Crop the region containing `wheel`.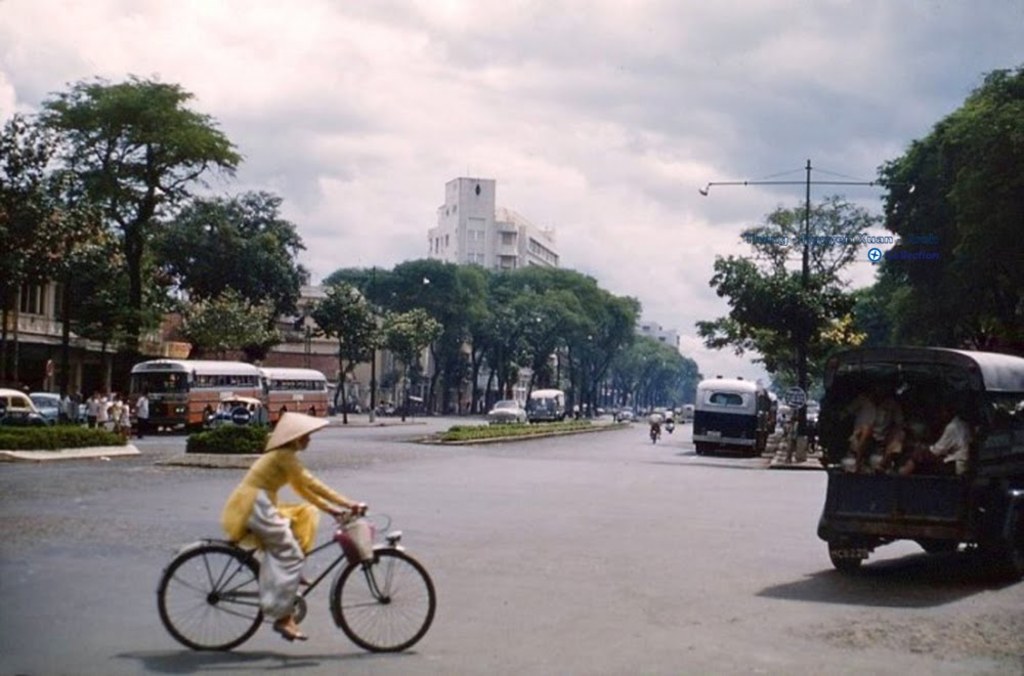
Crop region: [left=163, top=554, right=248, bottom=651].
